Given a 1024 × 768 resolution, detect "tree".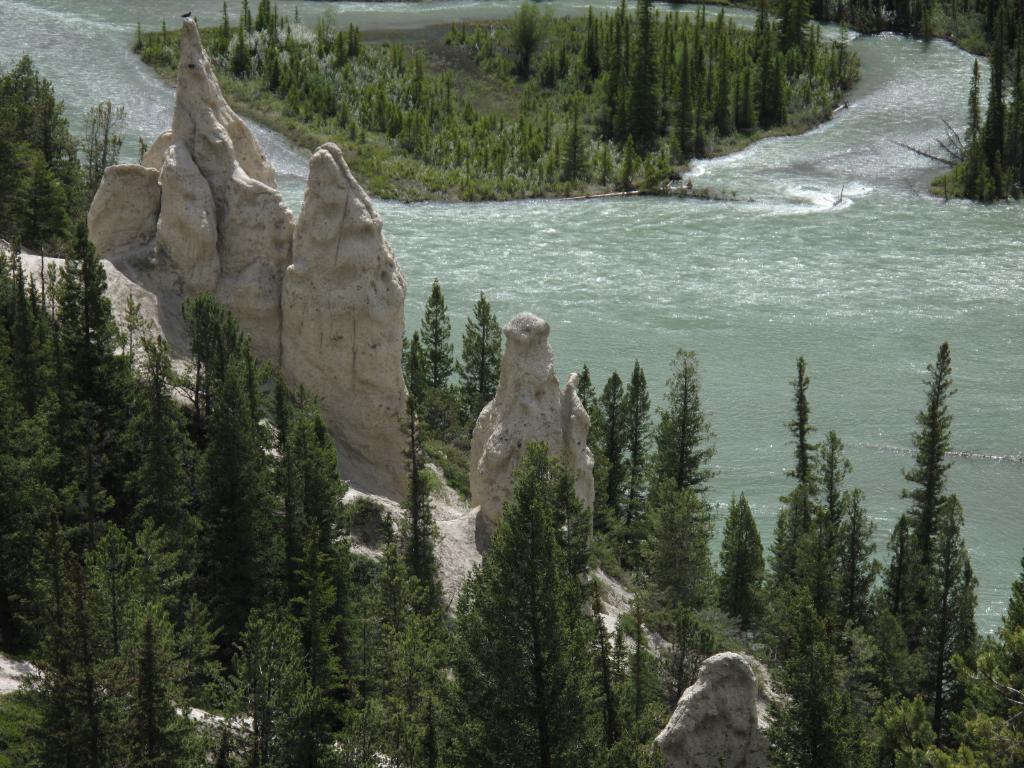
bbox=[396, 269, 469, 419].
